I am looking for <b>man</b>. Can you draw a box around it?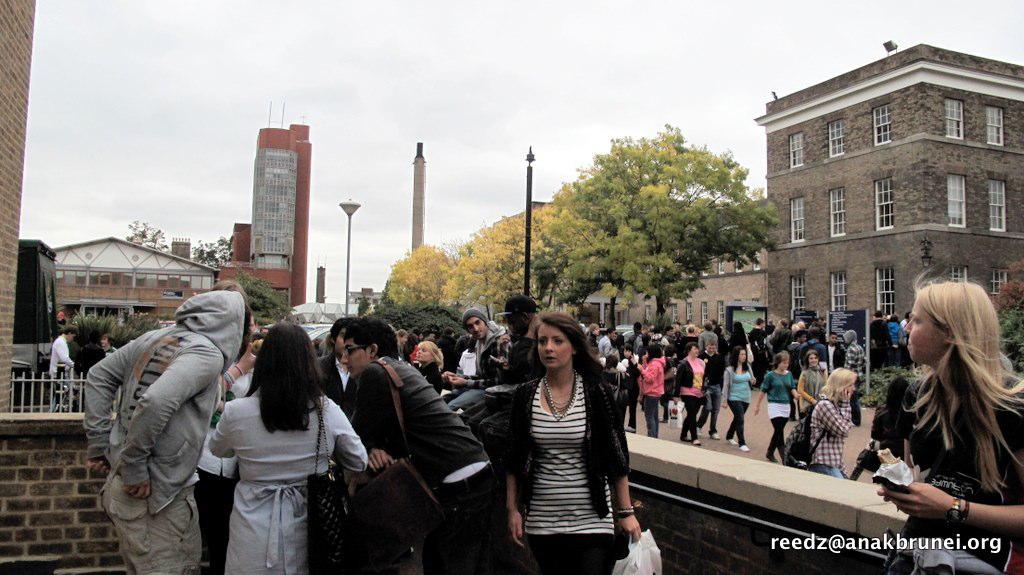
Sure, the bounding box is bbox(342, 321, 489, 574).
